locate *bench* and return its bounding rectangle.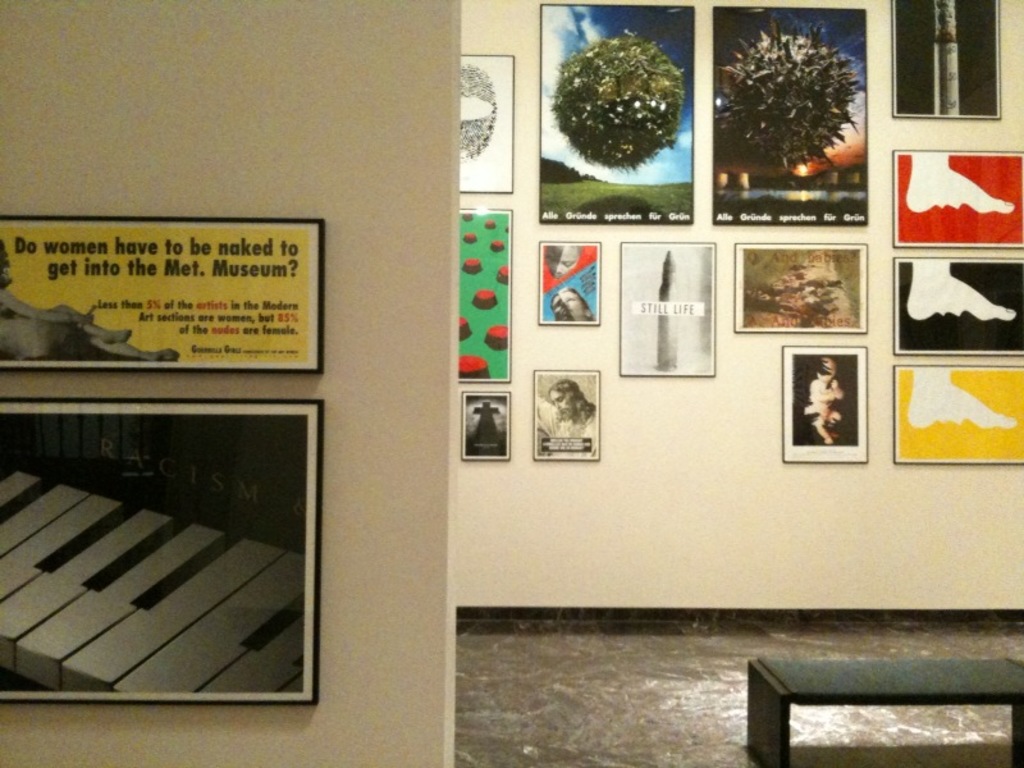
BBox(739, 648, 1021, 767).
